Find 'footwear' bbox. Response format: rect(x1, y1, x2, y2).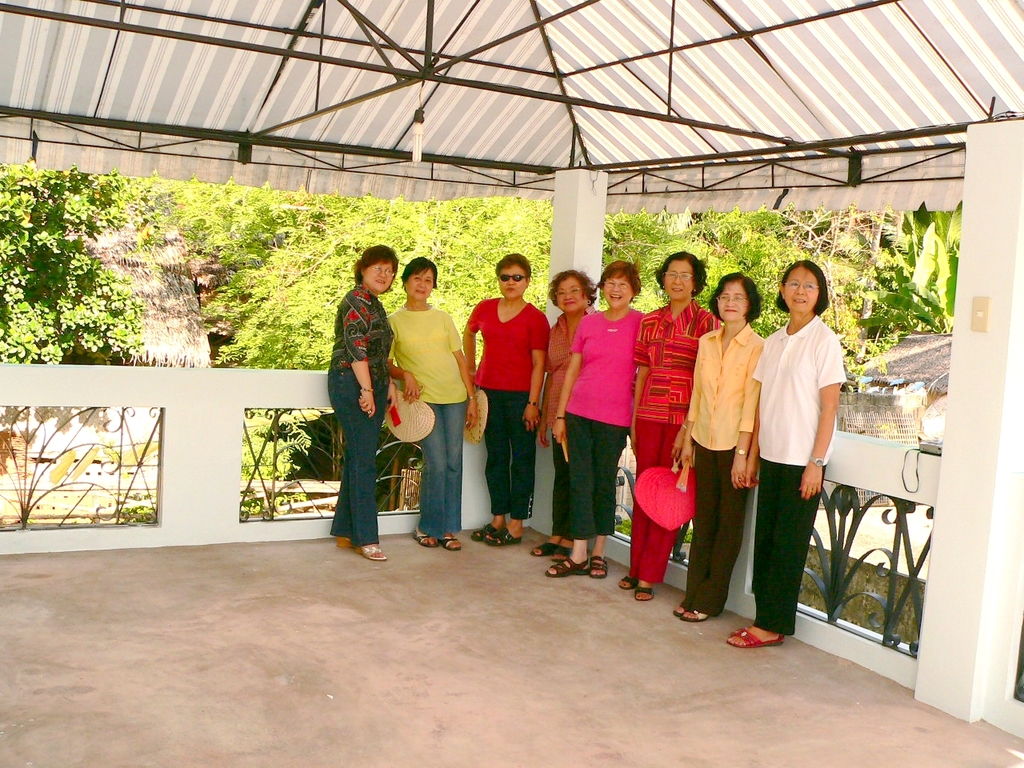
rect(470, 522, 501, 542).
